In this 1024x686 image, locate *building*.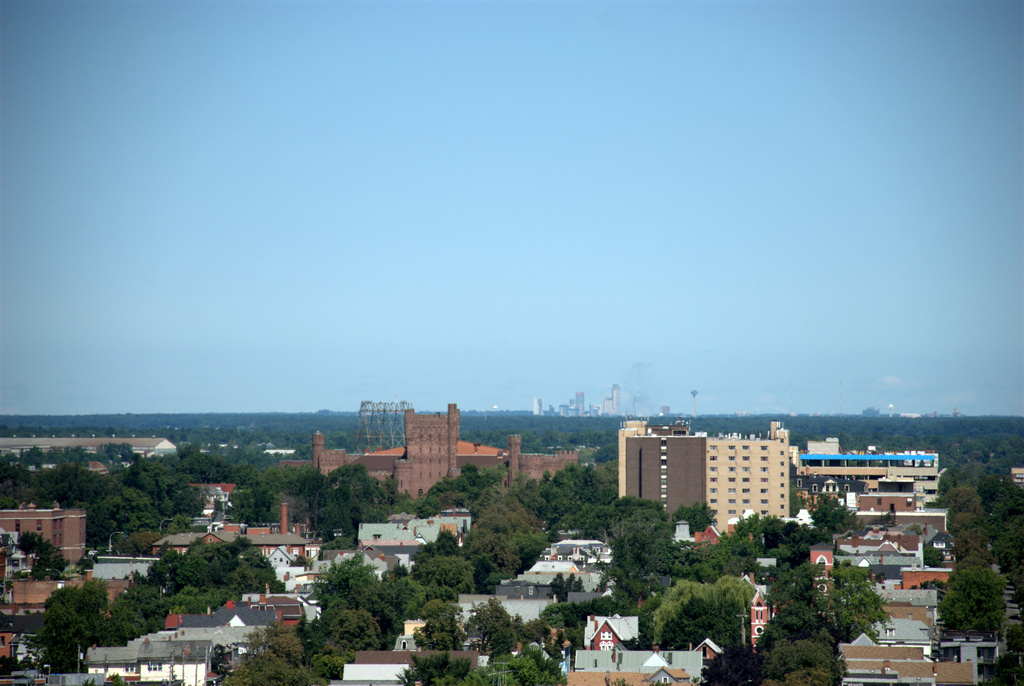
Bounding box: bbox=(614, 417, 799, 537).
